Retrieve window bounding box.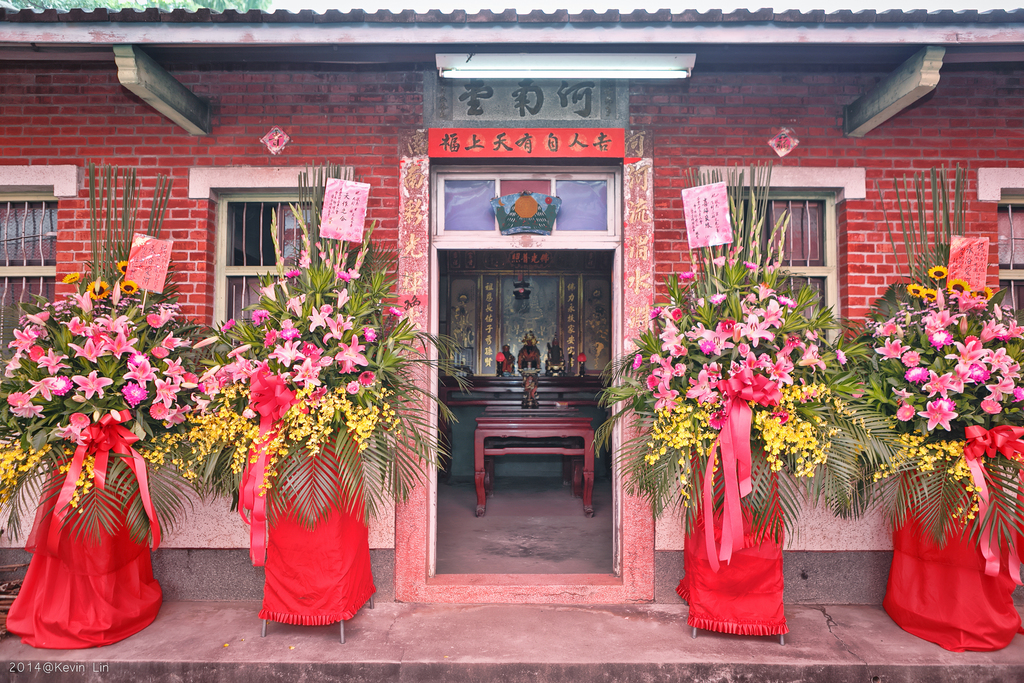
Bounding box: (208,194,329,361).
